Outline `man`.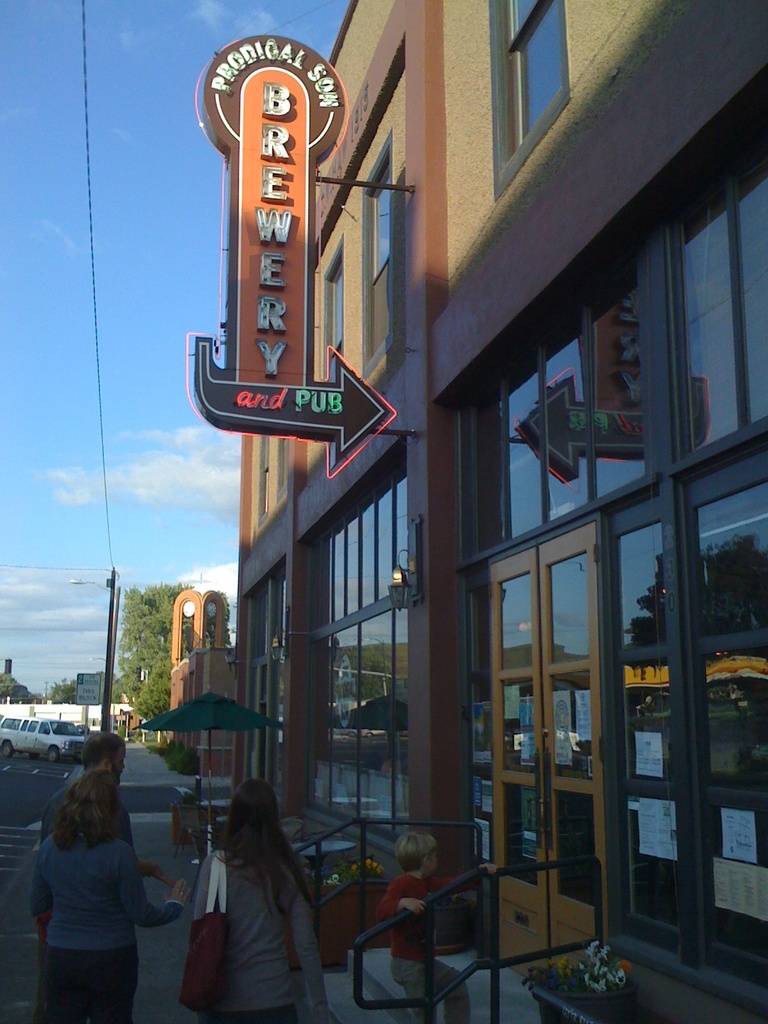
Outline: detection(29, 737, 180, 1017).
